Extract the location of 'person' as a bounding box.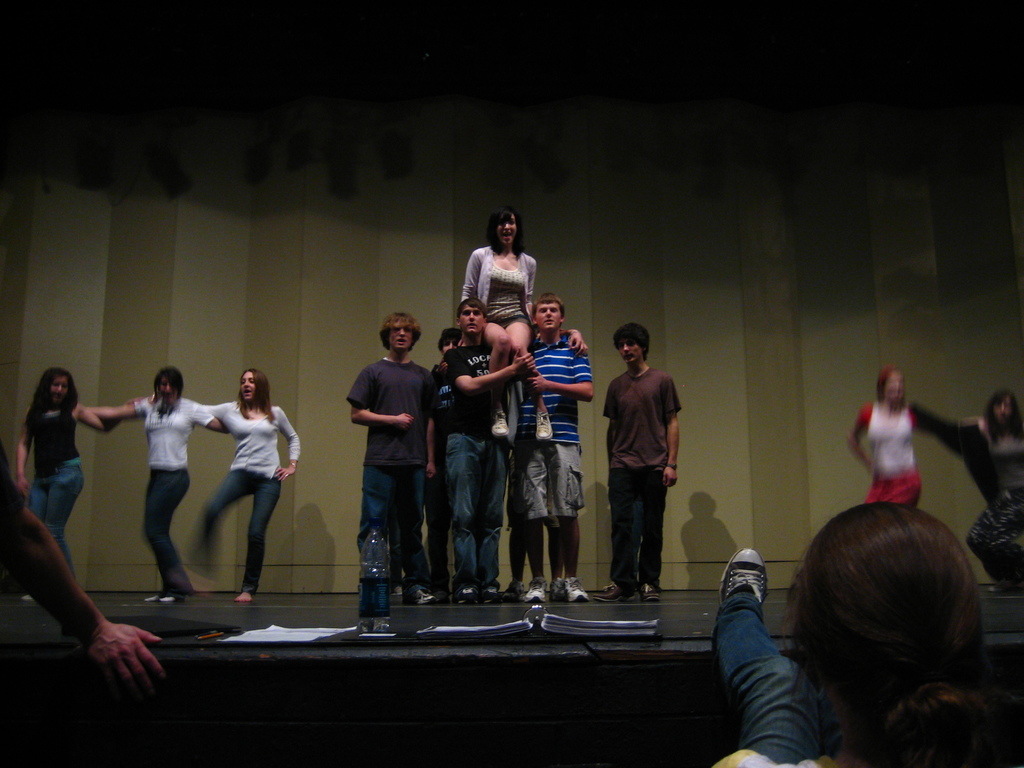
<box>0,477,173,722</box>.
